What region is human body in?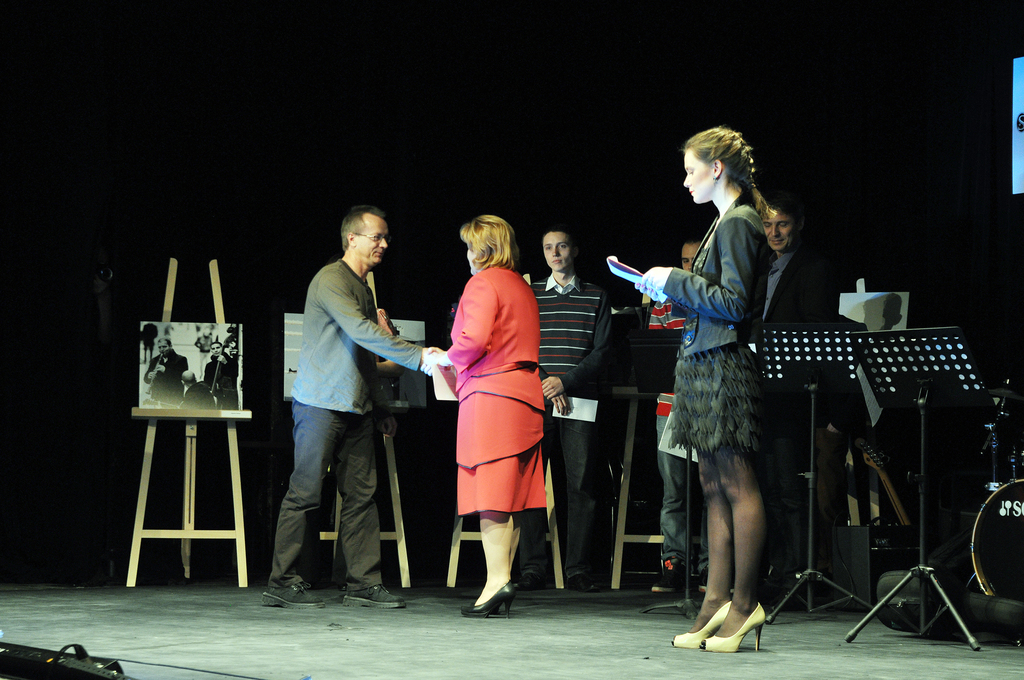
{"left": 432, "top": 187, "right": 561, "bottom": 620}.
